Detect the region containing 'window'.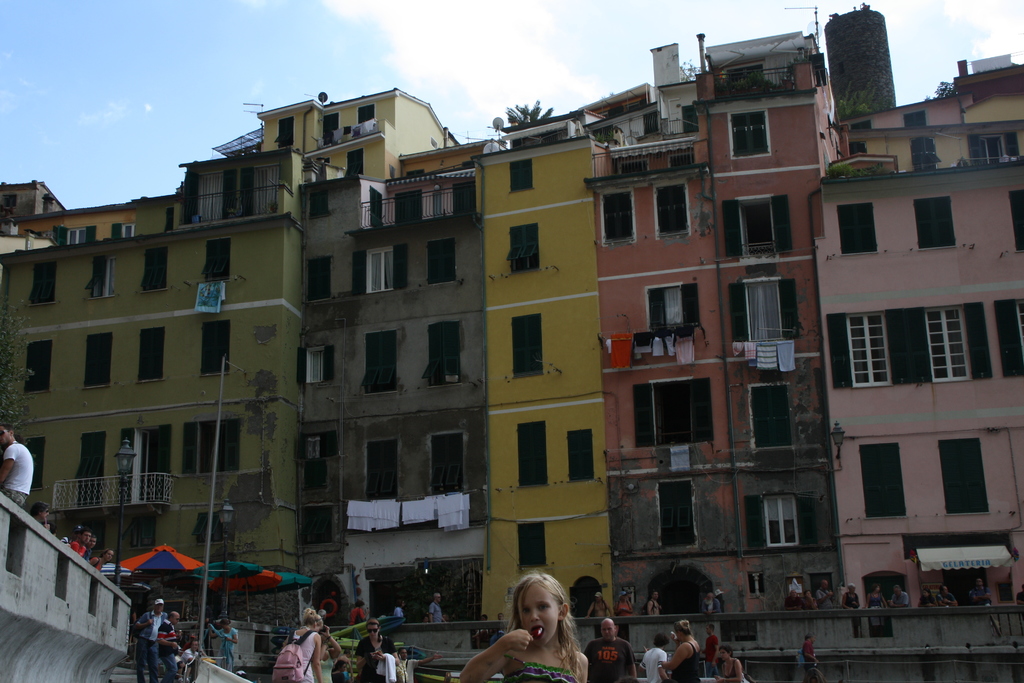
{"x1": 646, "y1": 281, "x2": 703, "y2": 345}.
